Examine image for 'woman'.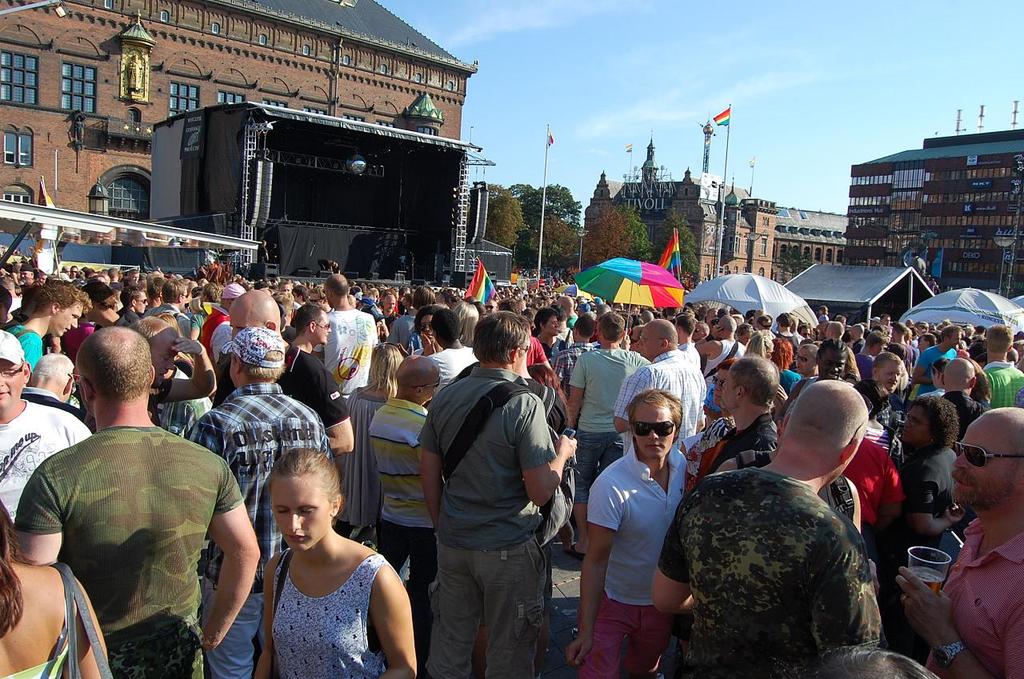
Examination result: 245/444/422/678.
